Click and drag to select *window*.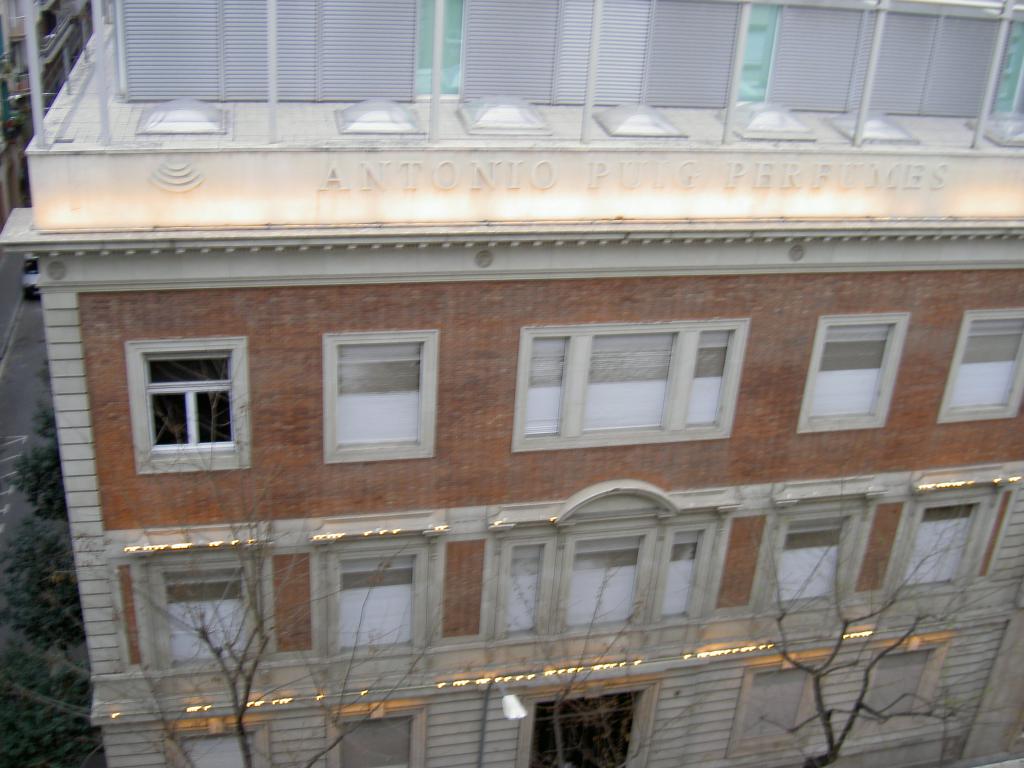
Selection: [895,502,973,591].
